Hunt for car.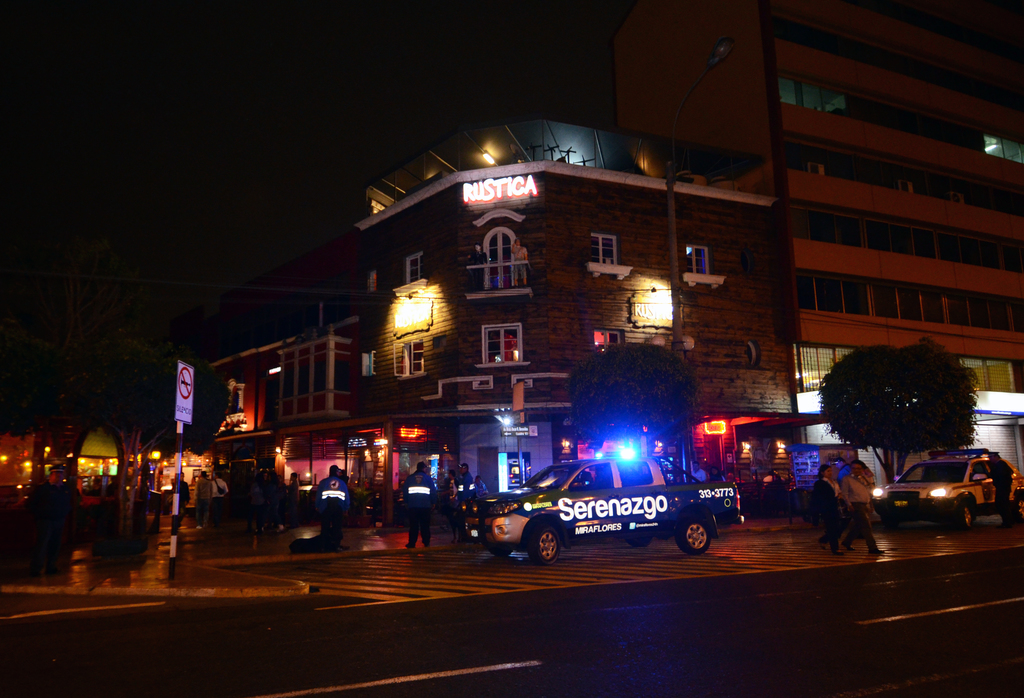
Hunted down at bbox=[870, 449, 1023, 533].
